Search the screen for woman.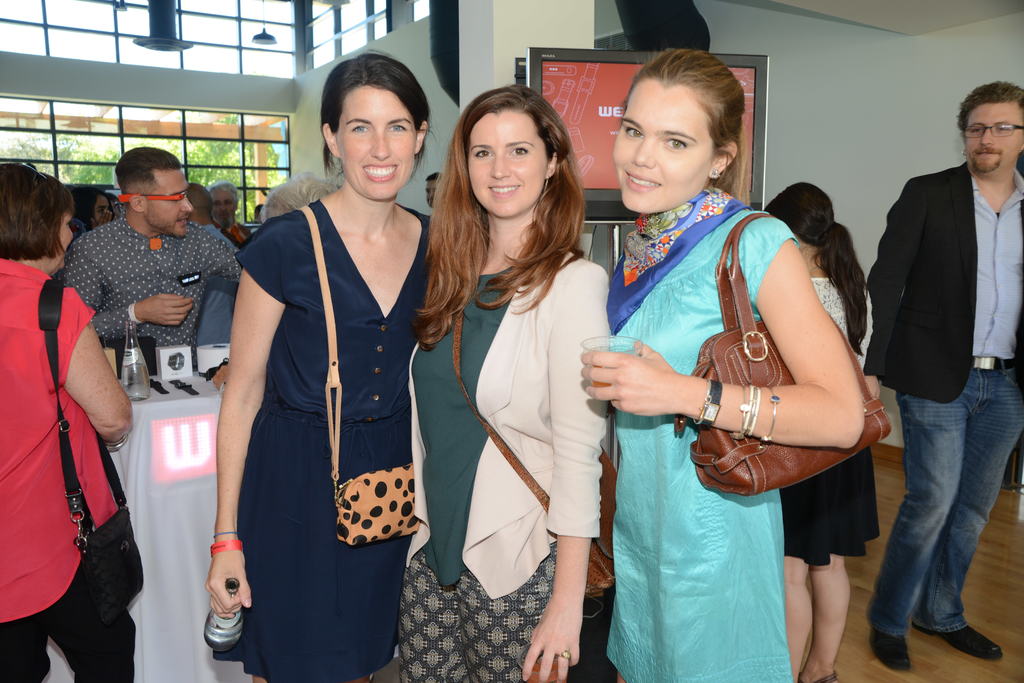
Found at pyautogui.locateOnScreen(573, 39, 862, 682).
